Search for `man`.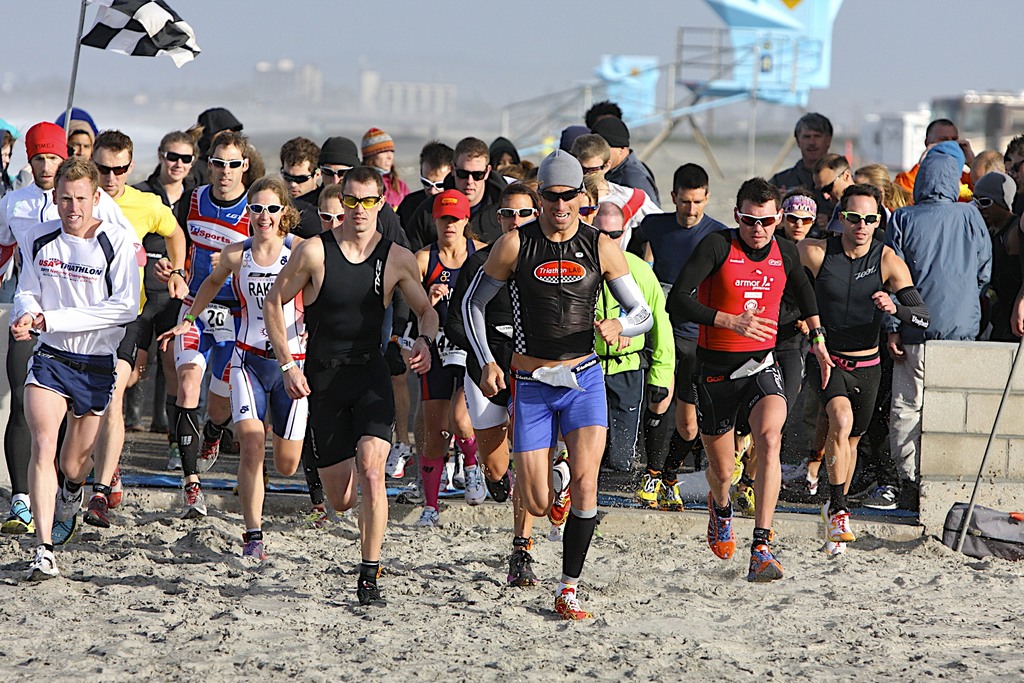
Found at <box>445,135,504,243</box>.
